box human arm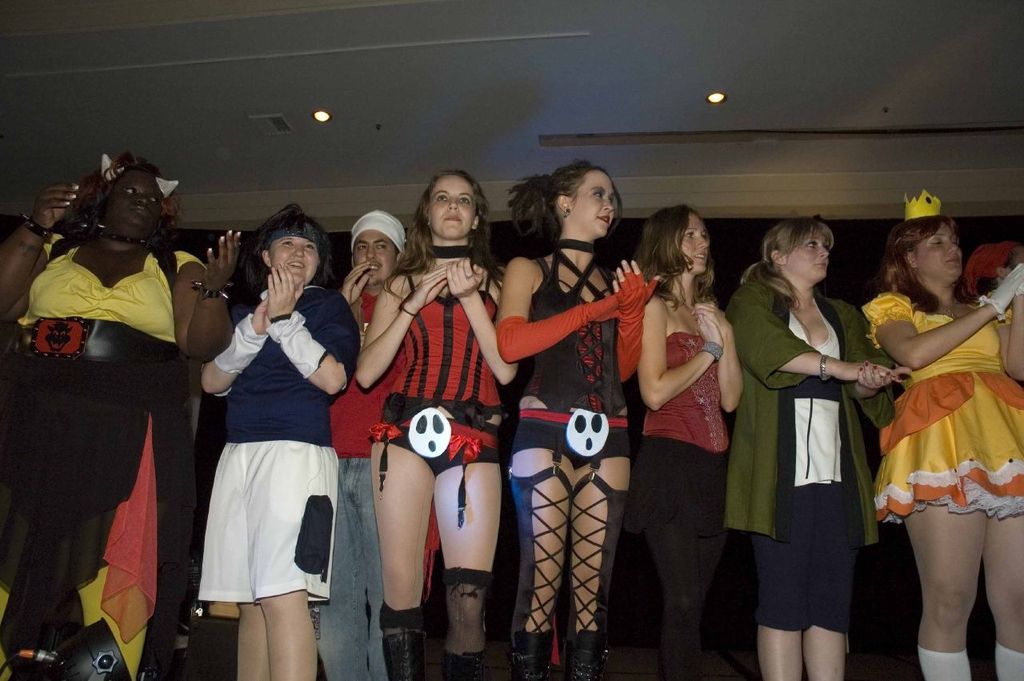
726,283,897,394
